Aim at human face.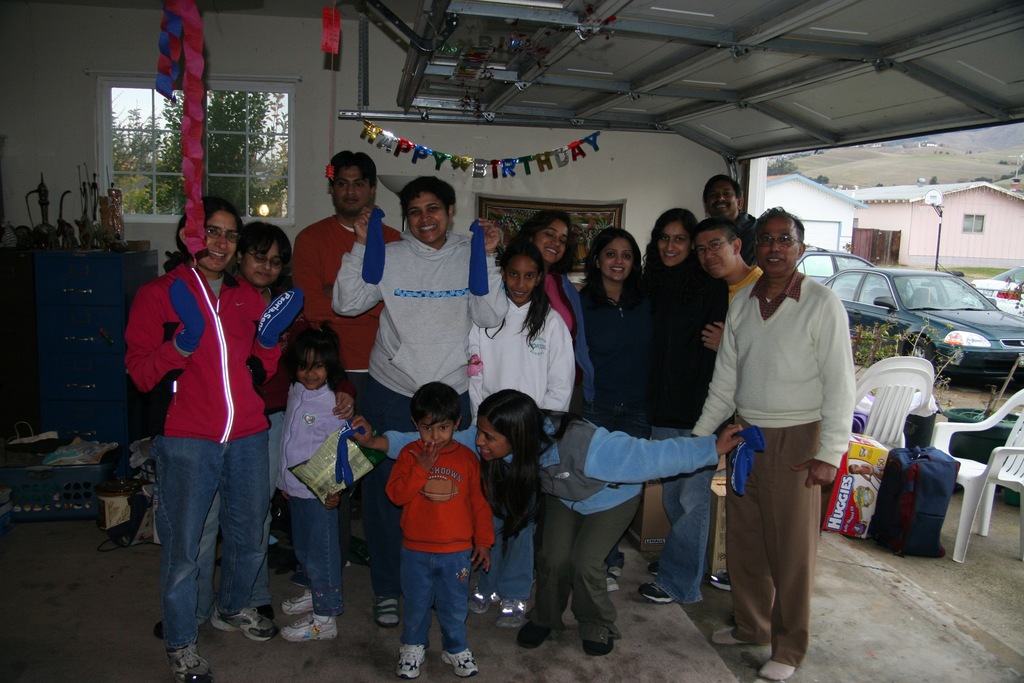
Aimed at 660:220:689:265.
